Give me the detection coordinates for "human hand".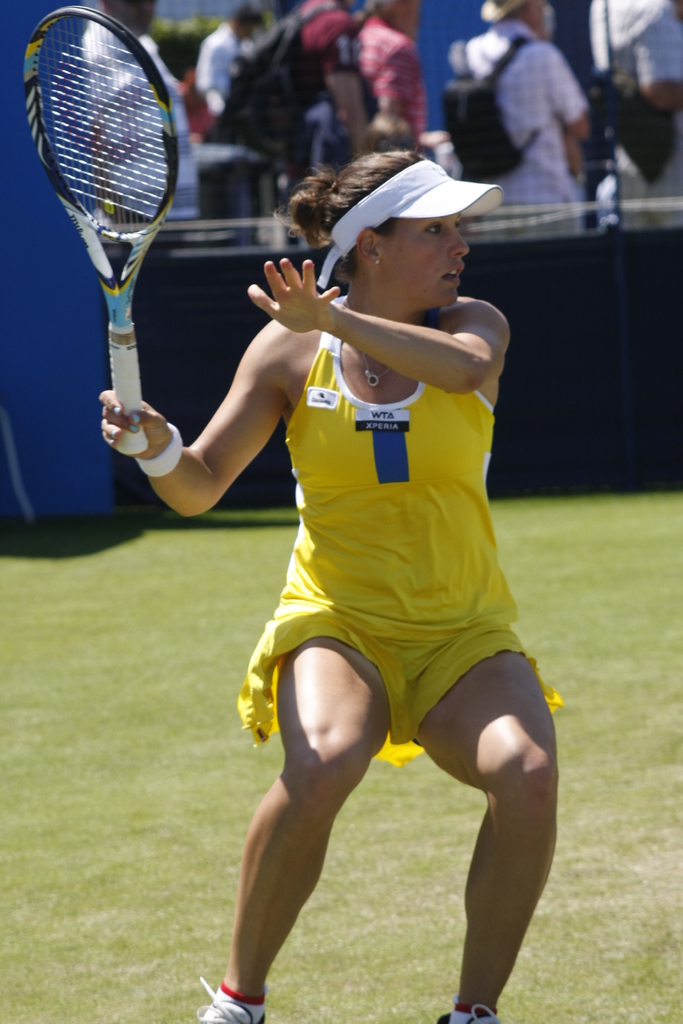
(246, 255, 359, 325).
